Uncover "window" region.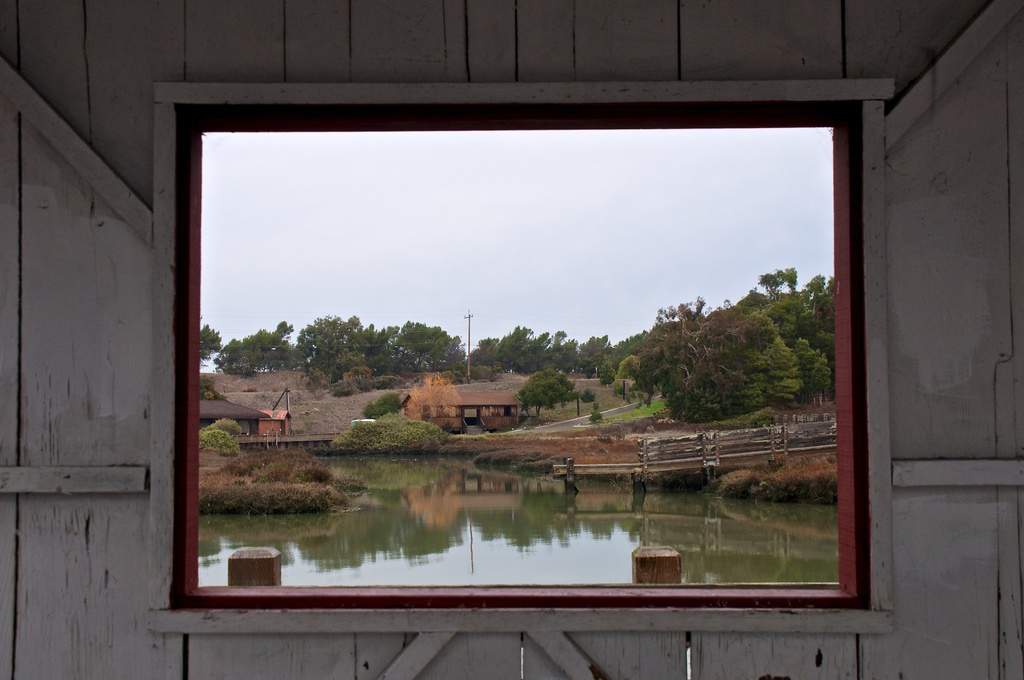
Uncovered: region(178, 93, 862, 613).
